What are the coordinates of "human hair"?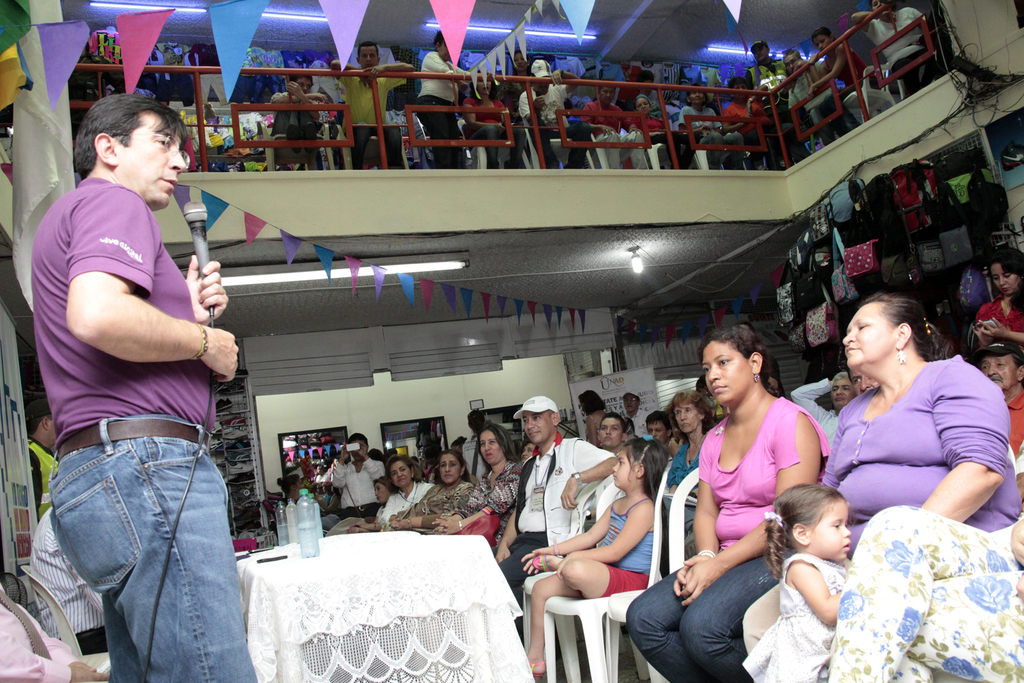
(275, 472, 300, 496).
